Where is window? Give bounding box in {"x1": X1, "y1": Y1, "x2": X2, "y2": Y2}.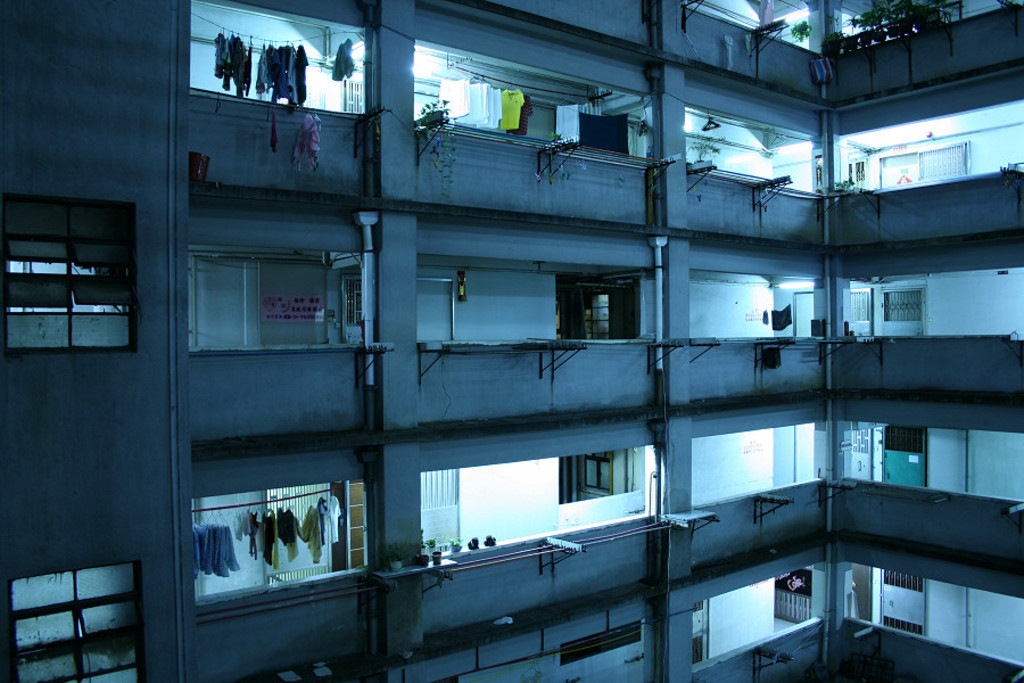
{"x1": 17, "y1": 571, "x2": 140, "y2": 682}.
